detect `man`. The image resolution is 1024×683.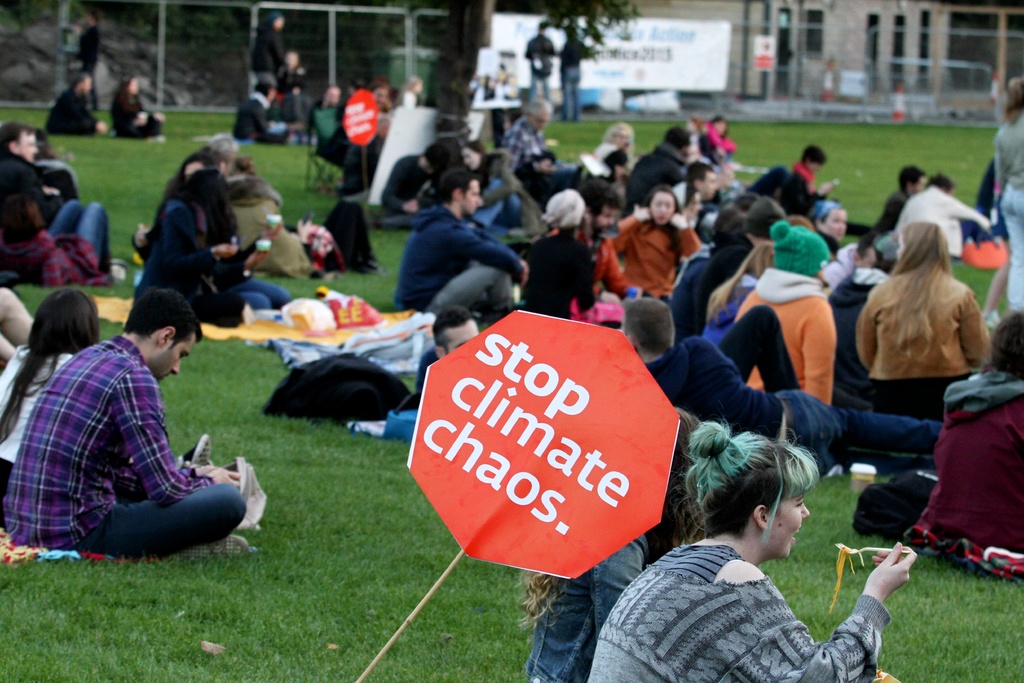
[416,159,549,327].
